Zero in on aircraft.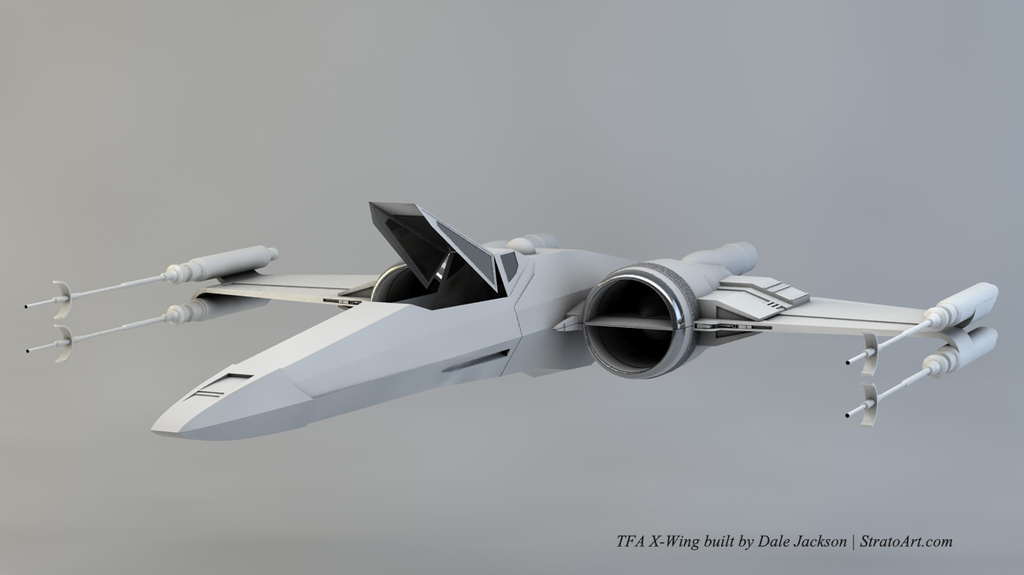
Zeroed in: x1=43, y1=187, x2=1003, y2=443.
